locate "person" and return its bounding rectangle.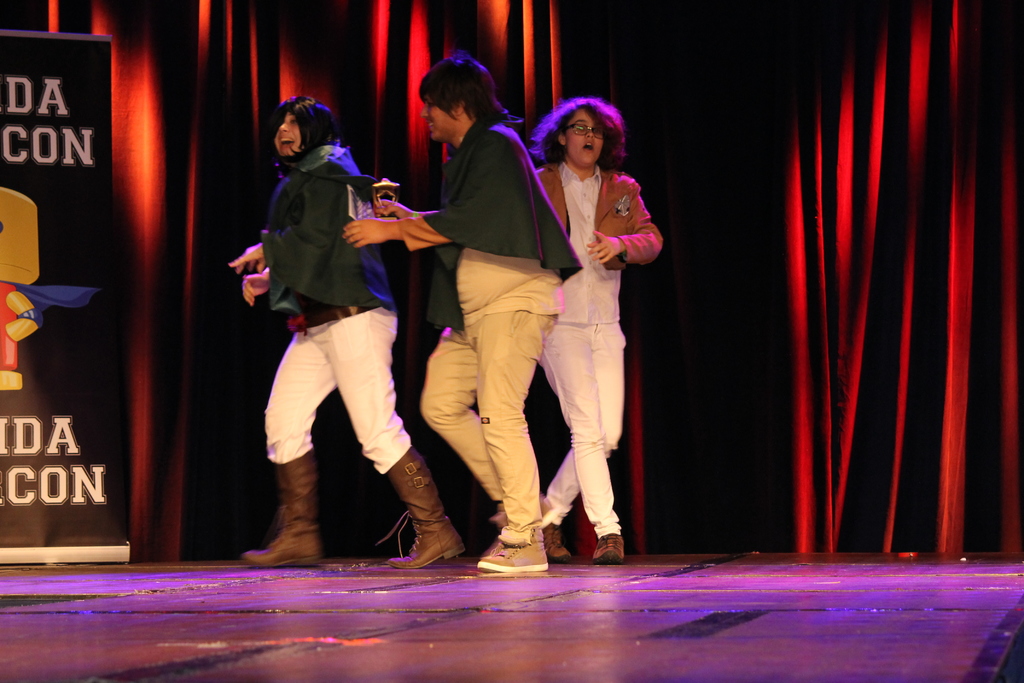
(x1=337, y1=52, x2=556, y2=571).
